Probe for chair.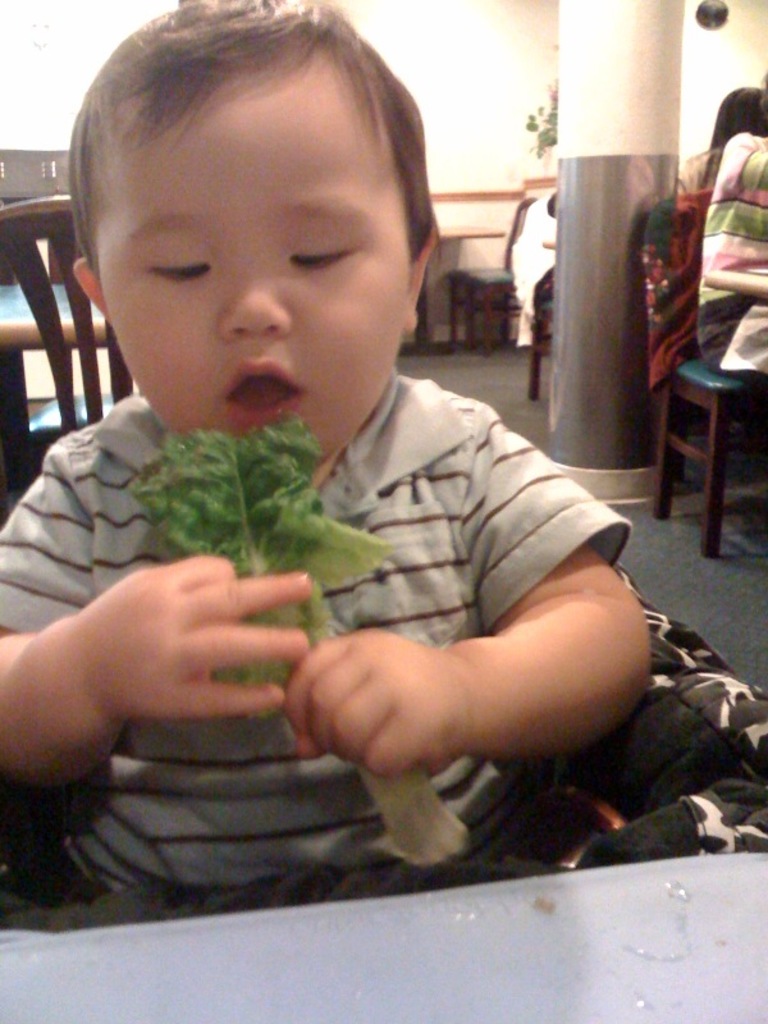
Probe result: bbox=[0, 188, 148, 527].
